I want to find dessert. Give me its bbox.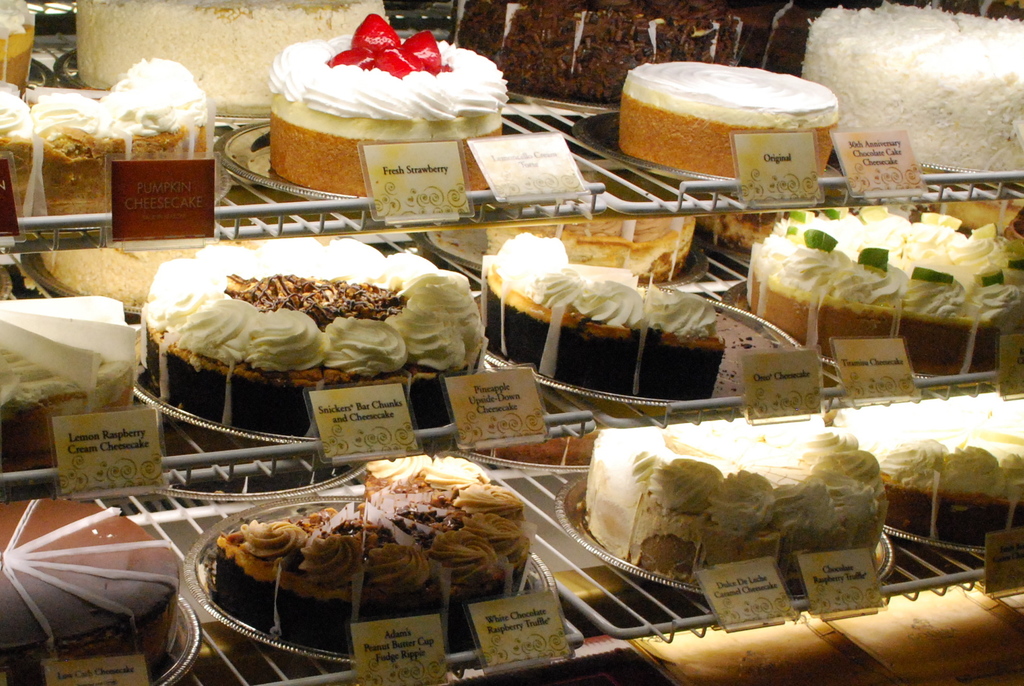
(left=810, top=1, right=1023, bottom=170).
